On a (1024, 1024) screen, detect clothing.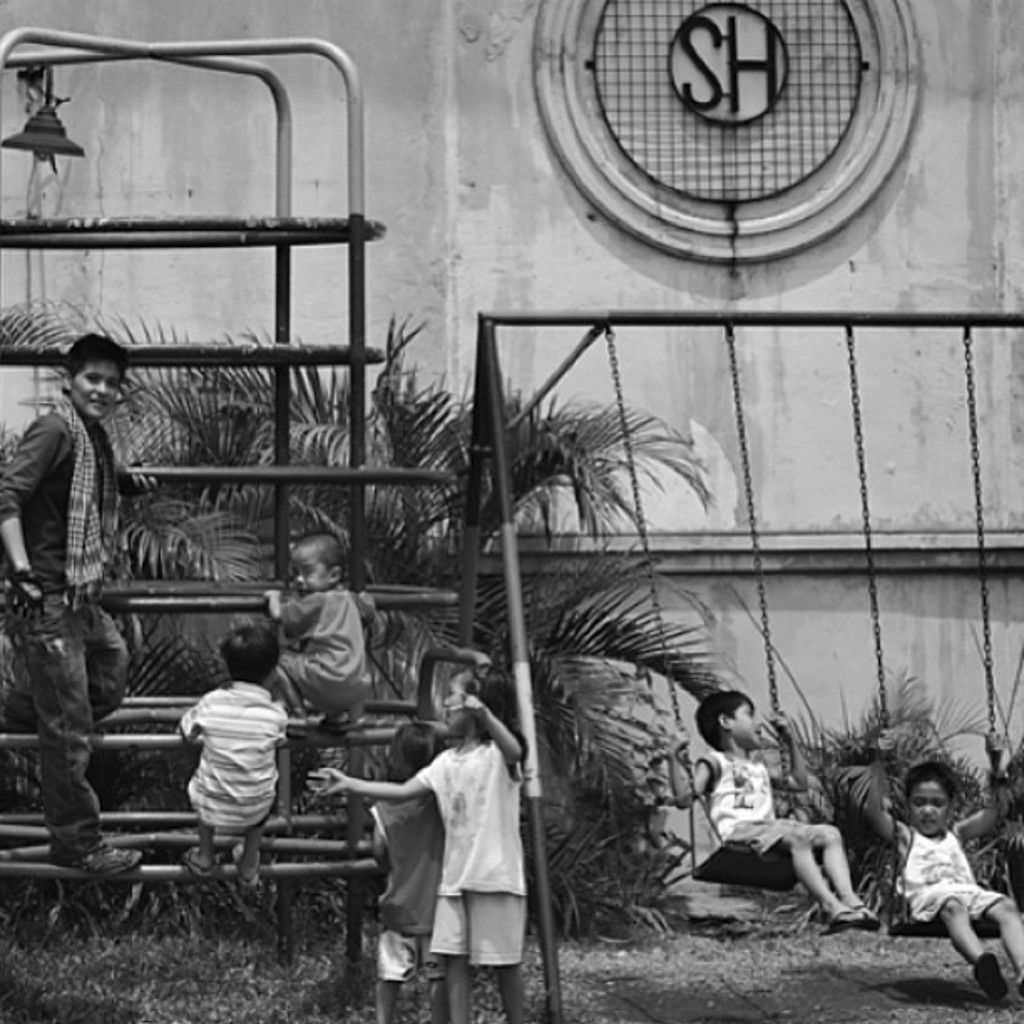
detection(0, 398, 131, 862).
